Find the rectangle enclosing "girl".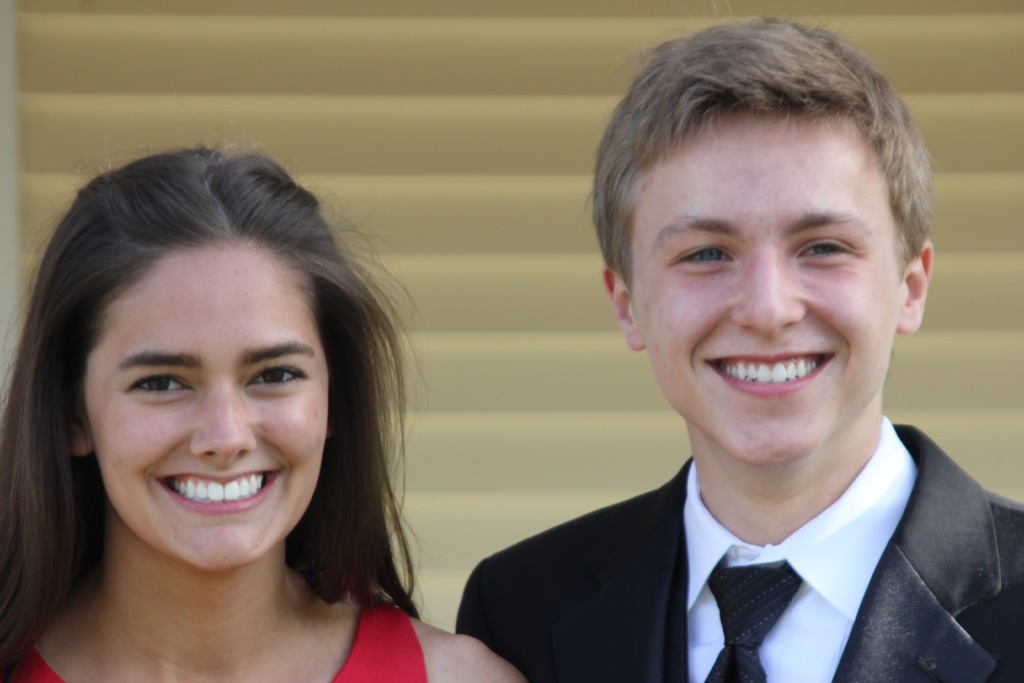
pyautogui.locateOnScreen(0, 133, 530, 682).
